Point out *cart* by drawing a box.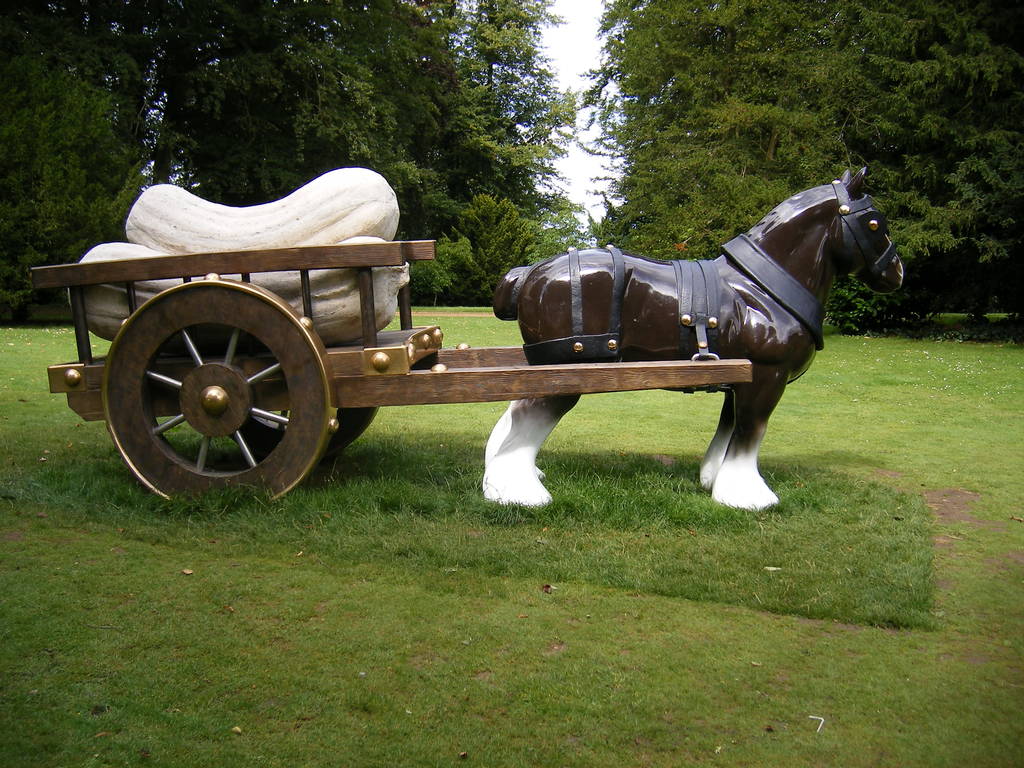
bbox=[30, 239, 752, 506].
